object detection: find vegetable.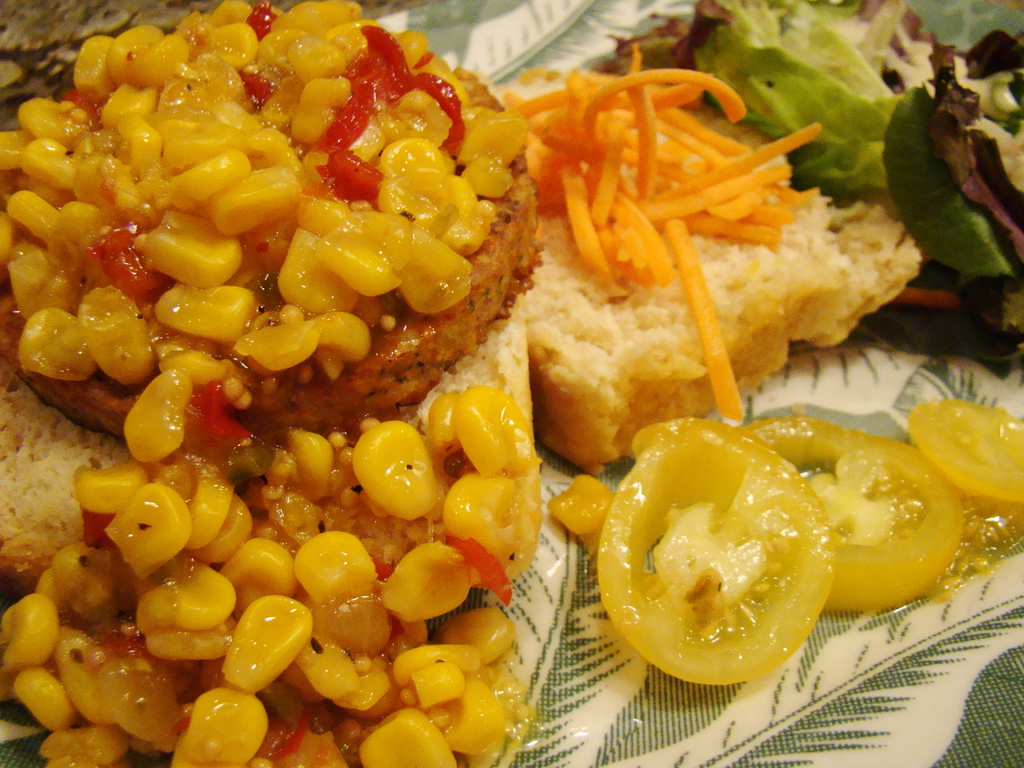
<box>913,397,1023,508</box>.
